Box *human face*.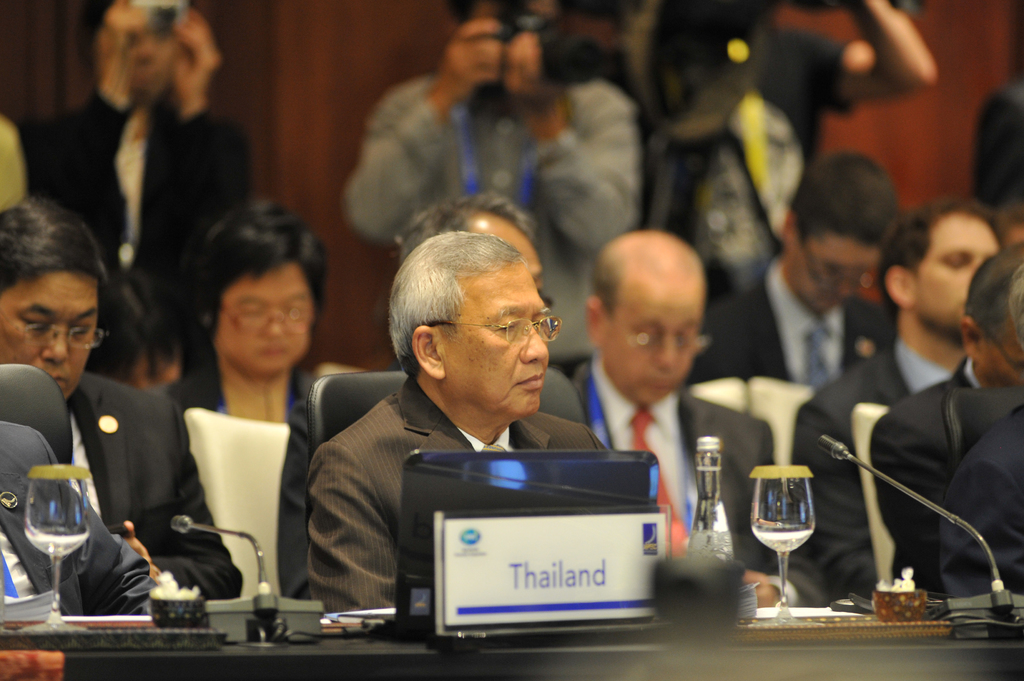
rect(916, 214, 1000, 328).
